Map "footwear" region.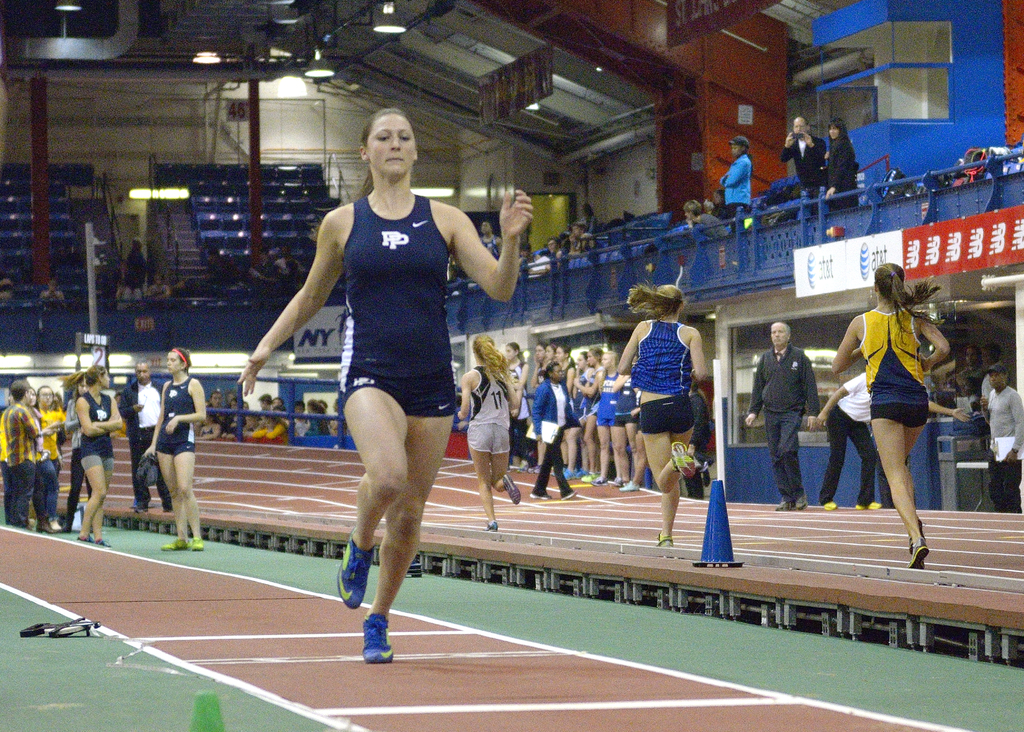
Mapped to x1=190, y1=534, x2=204, y2=551.
